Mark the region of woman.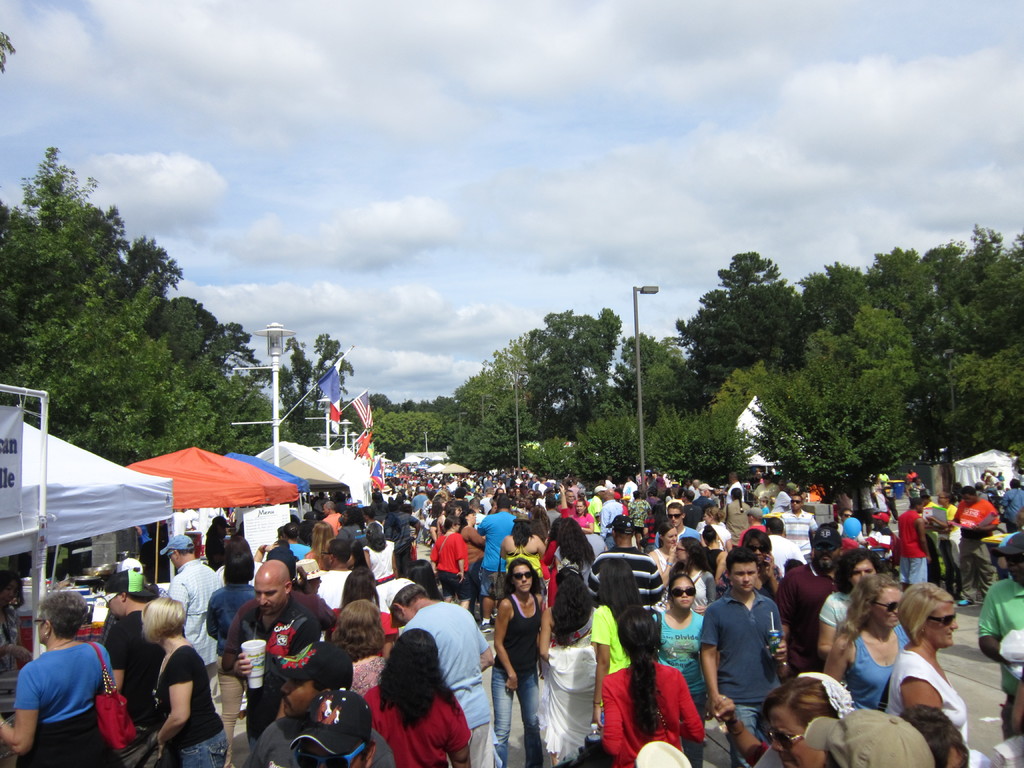
Region: <region>652, 520, 686, 580</region>.
